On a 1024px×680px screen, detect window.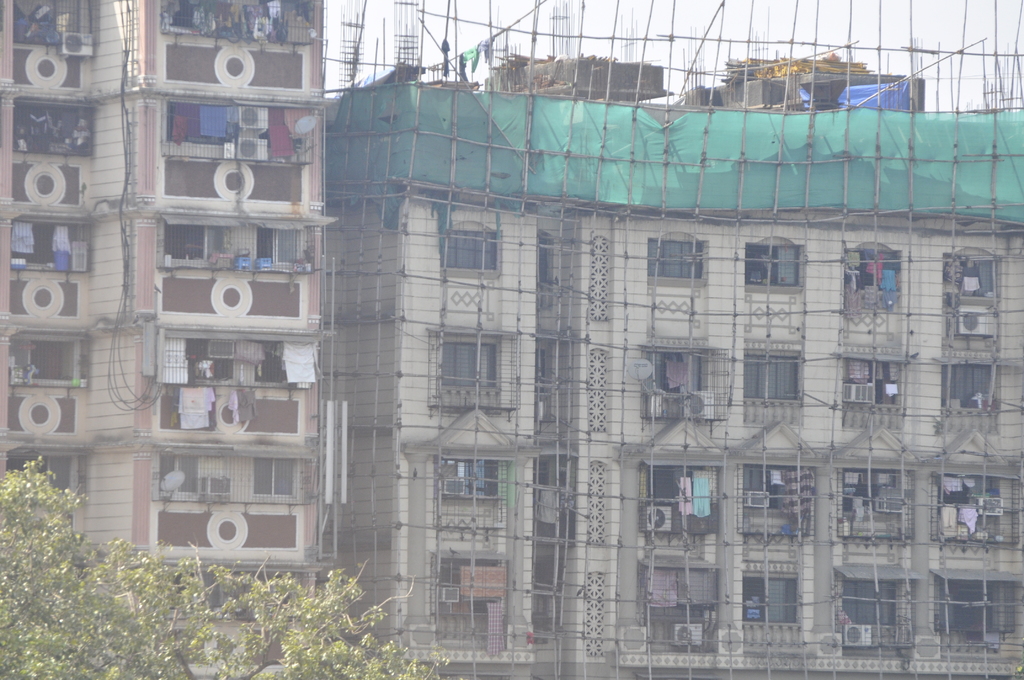
438 343 497 390.
